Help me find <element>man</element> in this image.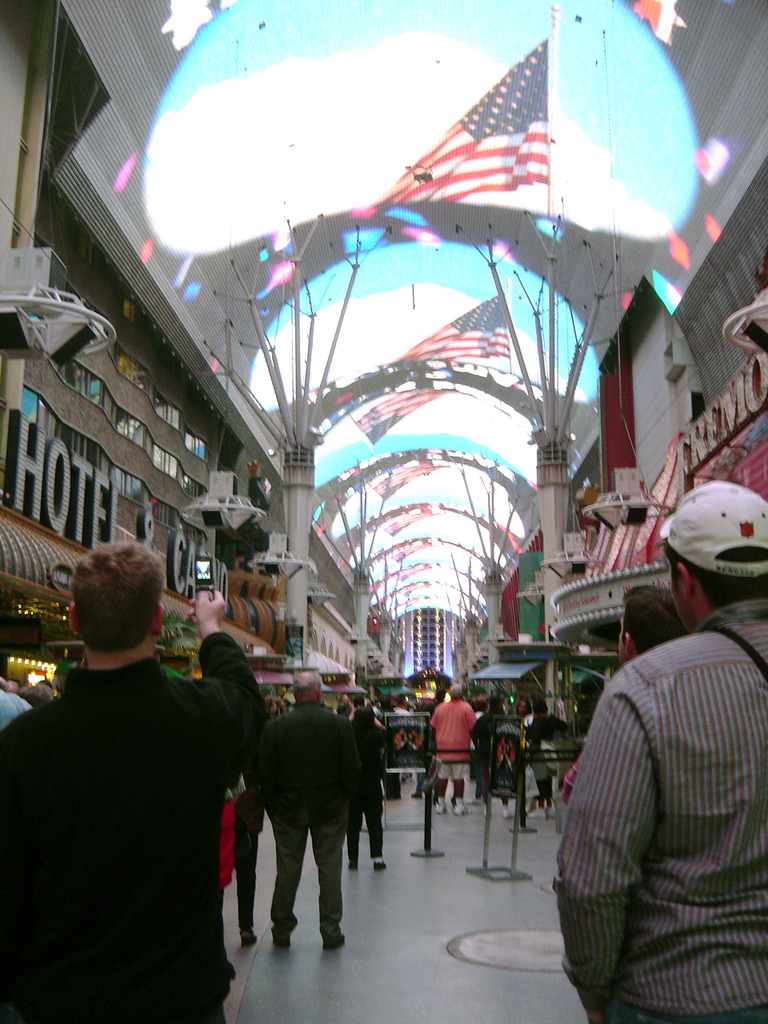
Found it: BBox(267, 666, 370, 946).
